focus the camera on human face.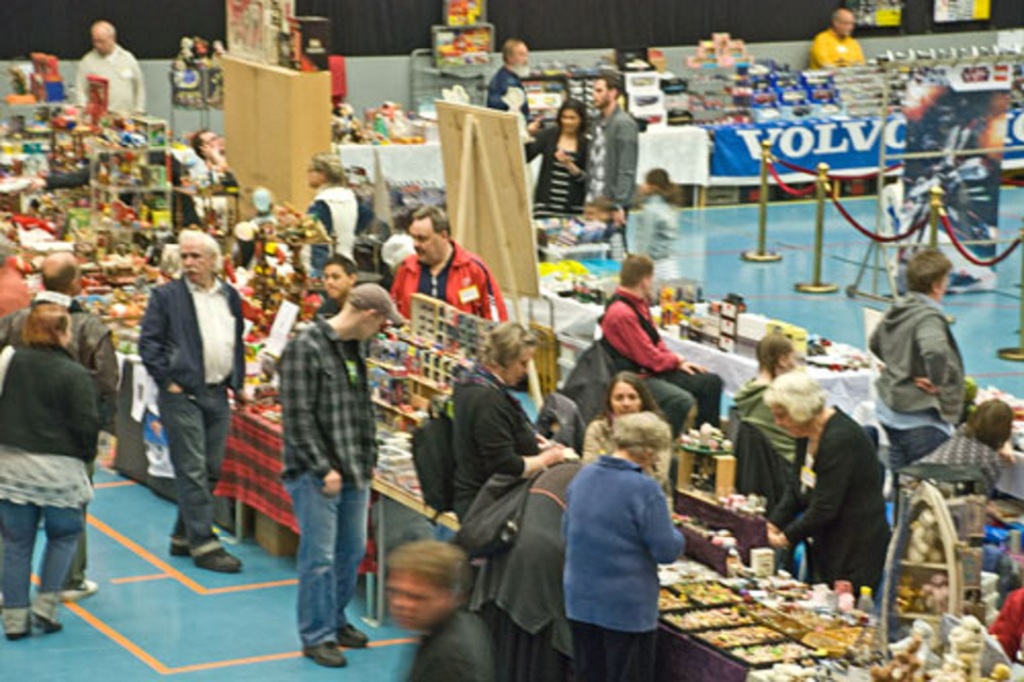
Focus region: box(591, 77, 611, 105).
